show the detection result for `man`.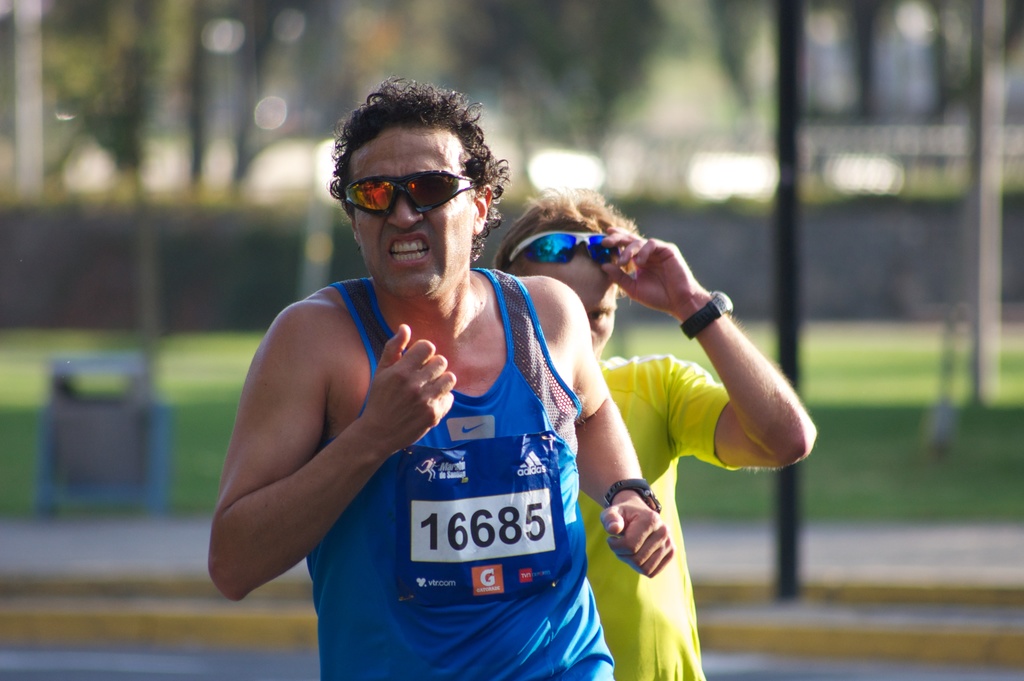
crop(205, 73, 676, 680).
